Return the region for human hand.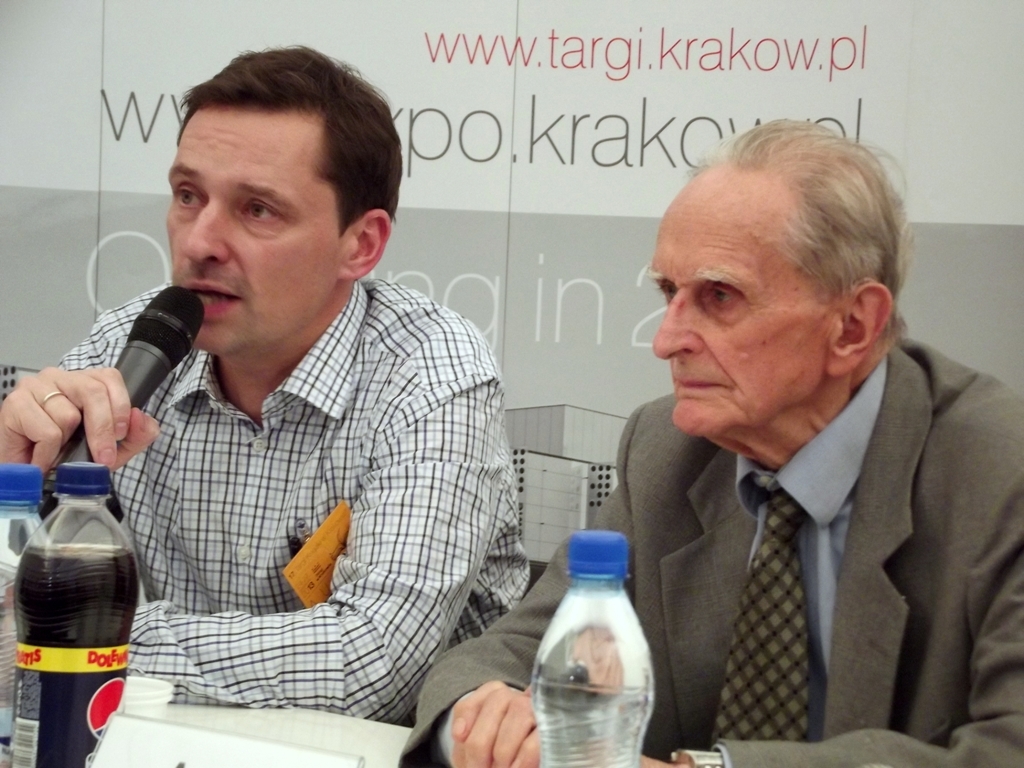
{"x1": 8, "y1": 356, "x2": 155, "y2": 479}.
